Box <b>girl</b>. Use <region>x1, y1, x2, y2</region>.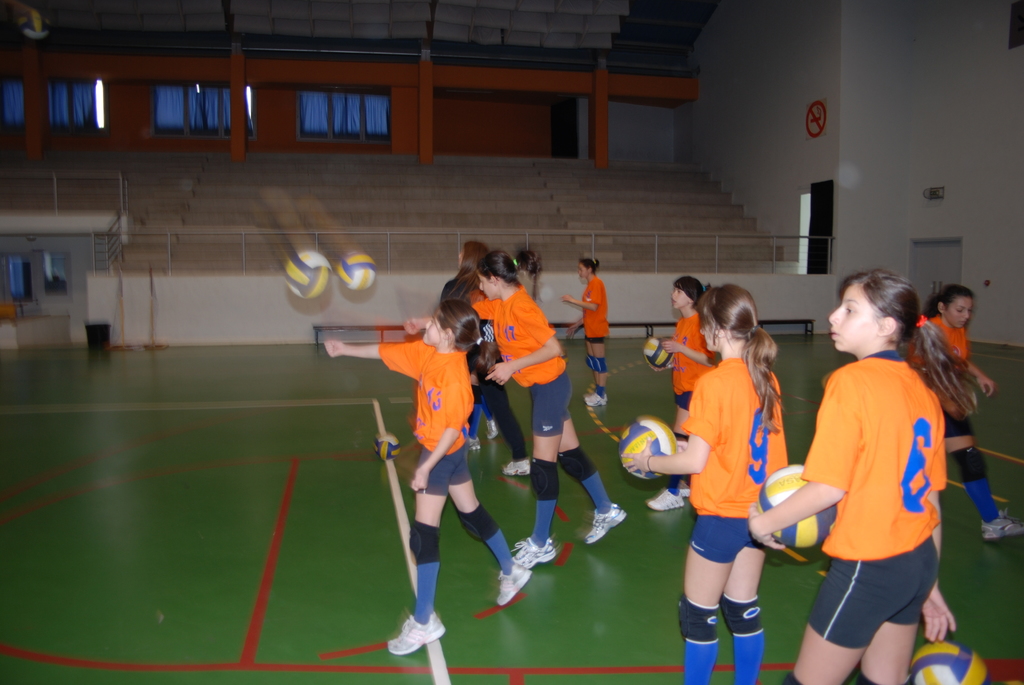
<region>908, 283, 1022, 539</region>.
